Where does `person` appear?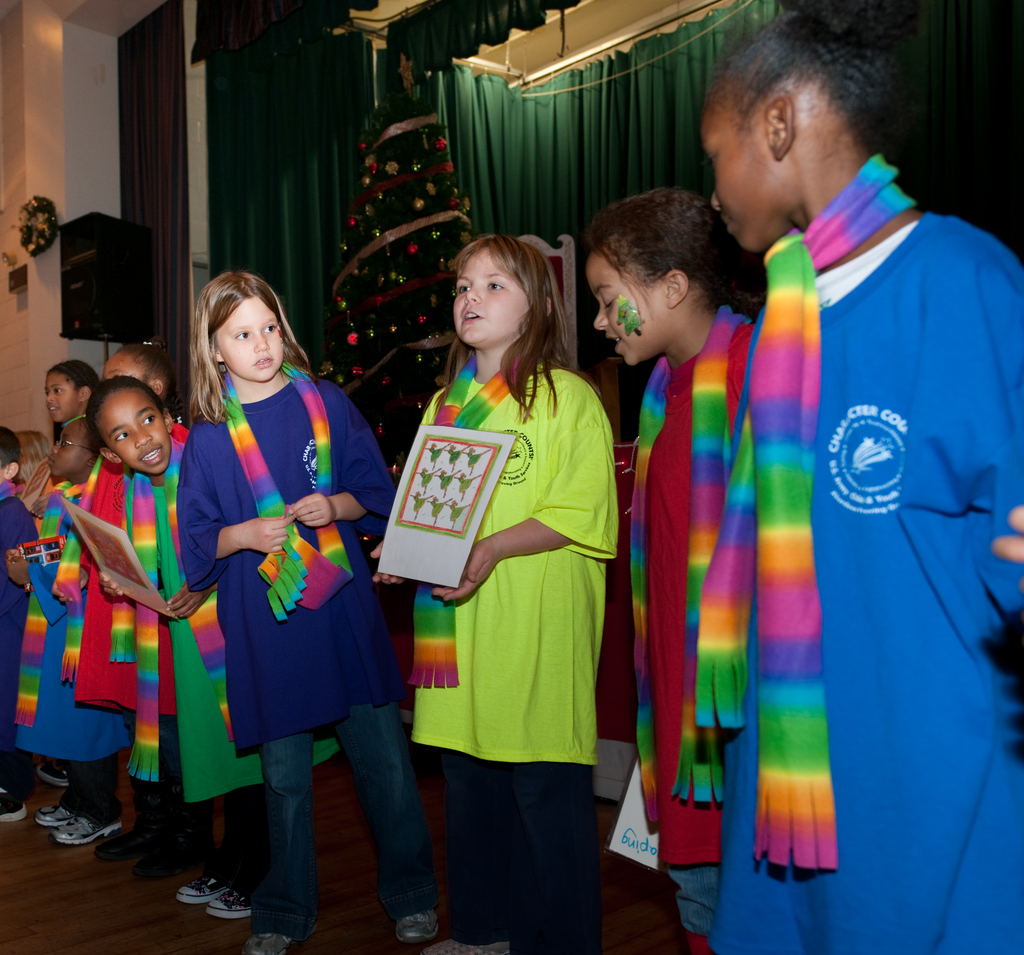
Appears at 9:414:130:844.
